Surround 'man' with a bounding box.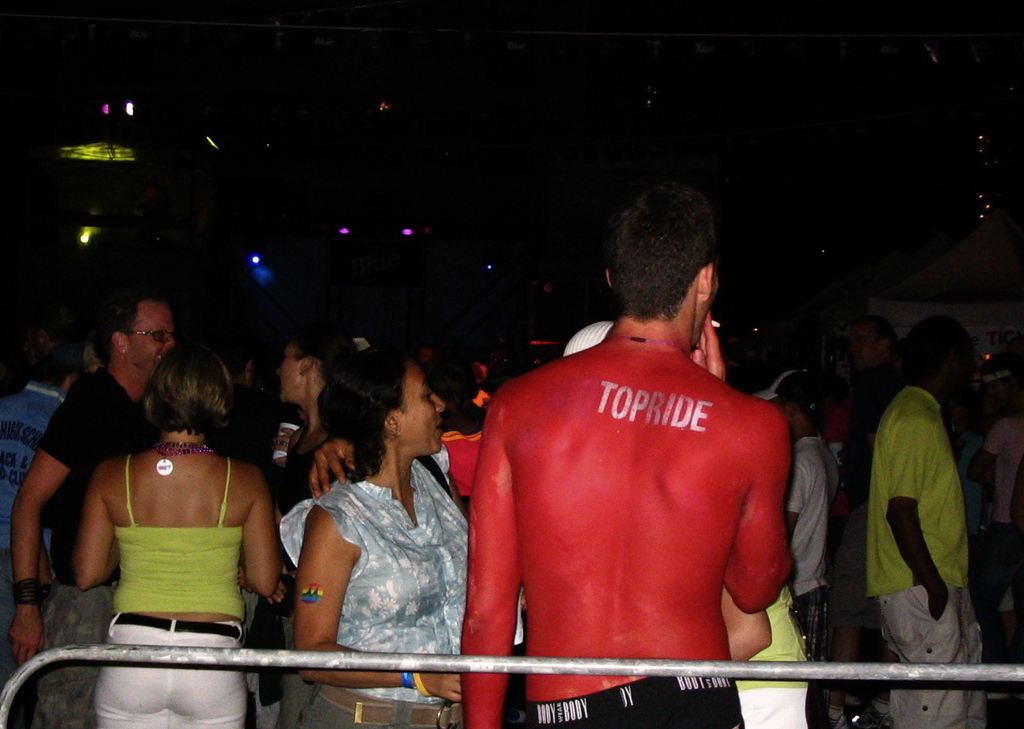
detection(432, 343, 486, 441).
